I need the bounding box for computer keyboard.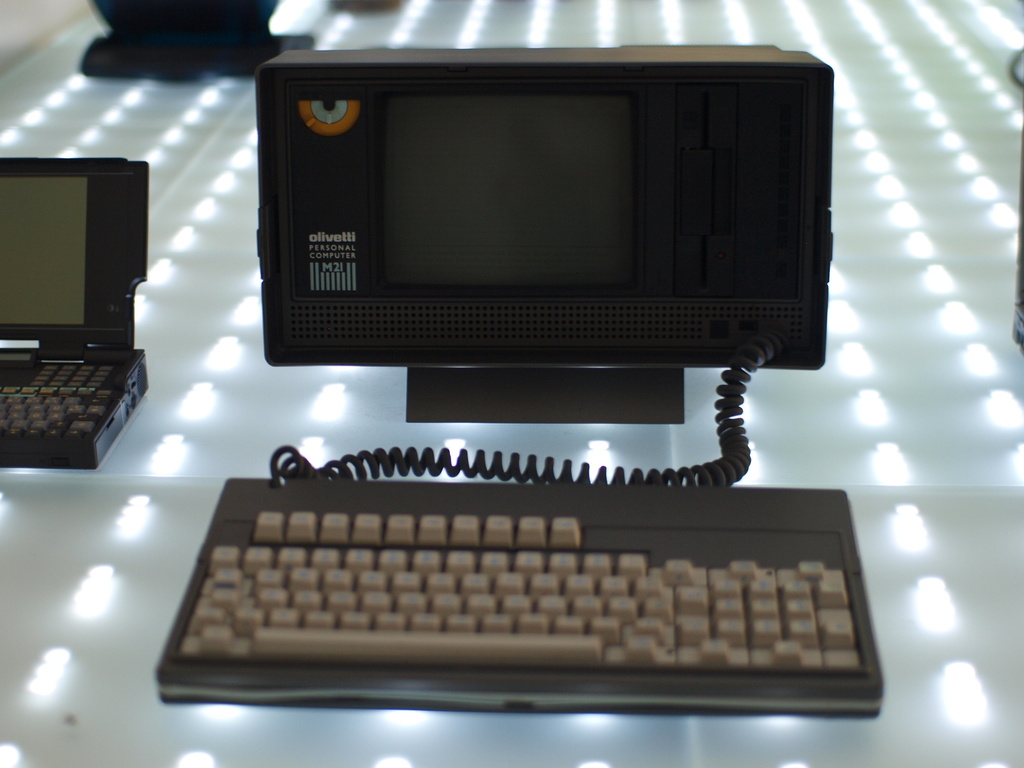
Here it is: rect(150, 476, 884, 719).
